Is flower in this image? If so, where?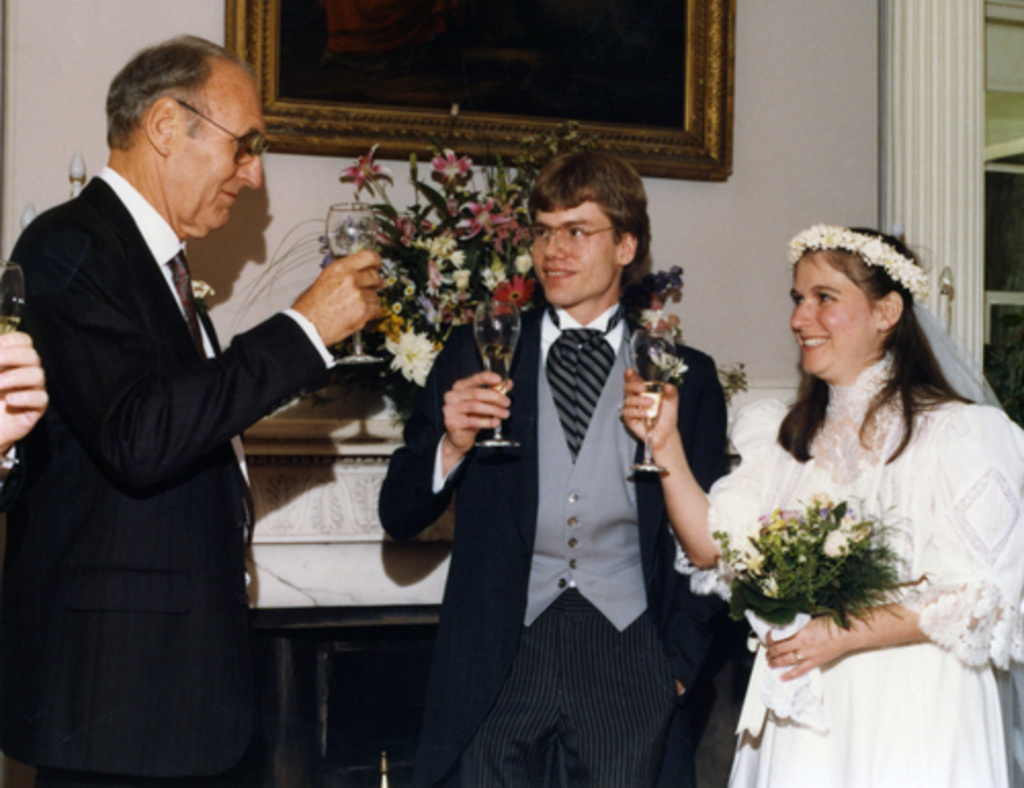
Yes, at left=395, top=215, right=426, bottom=239.
